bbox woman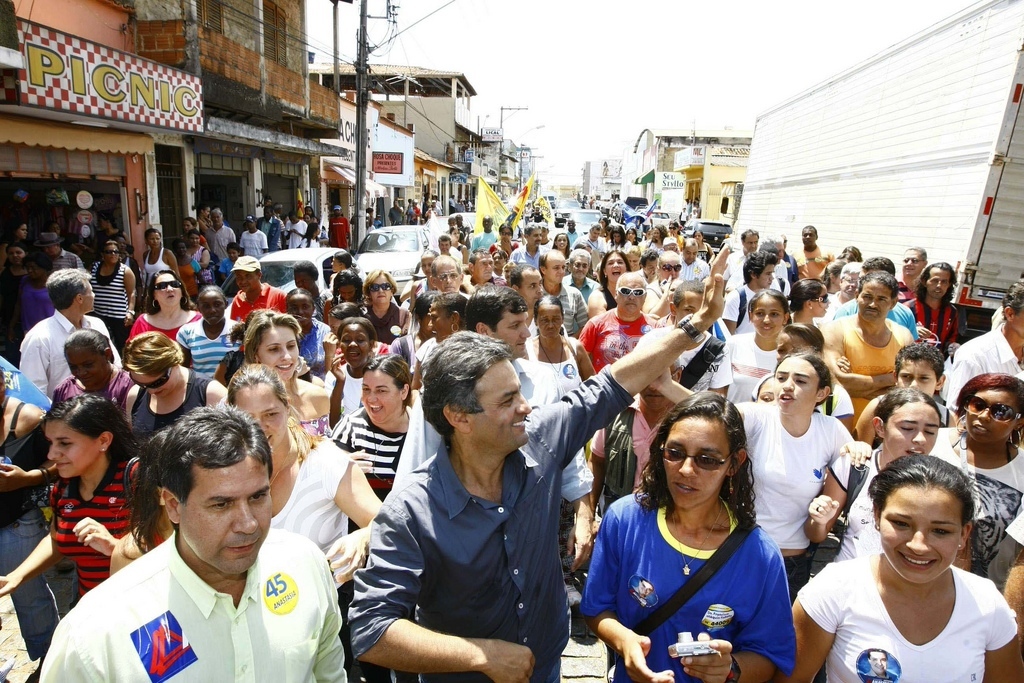
791:450:1023:682
